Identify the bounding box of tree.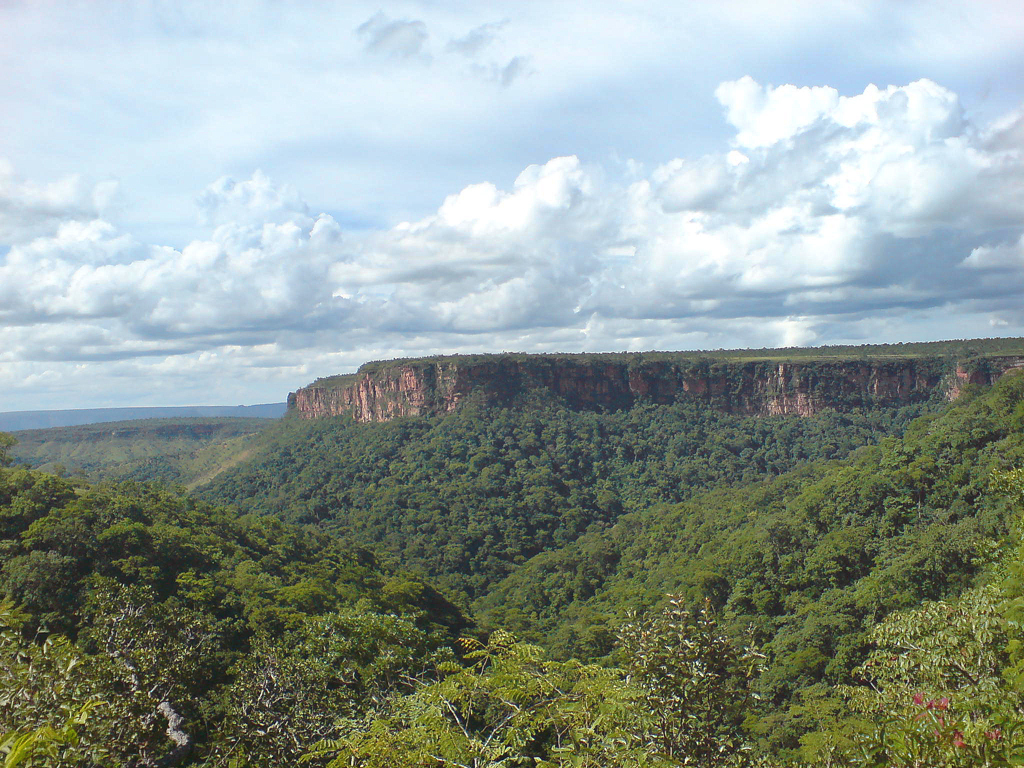
detection(578, 590, 773, 767).
